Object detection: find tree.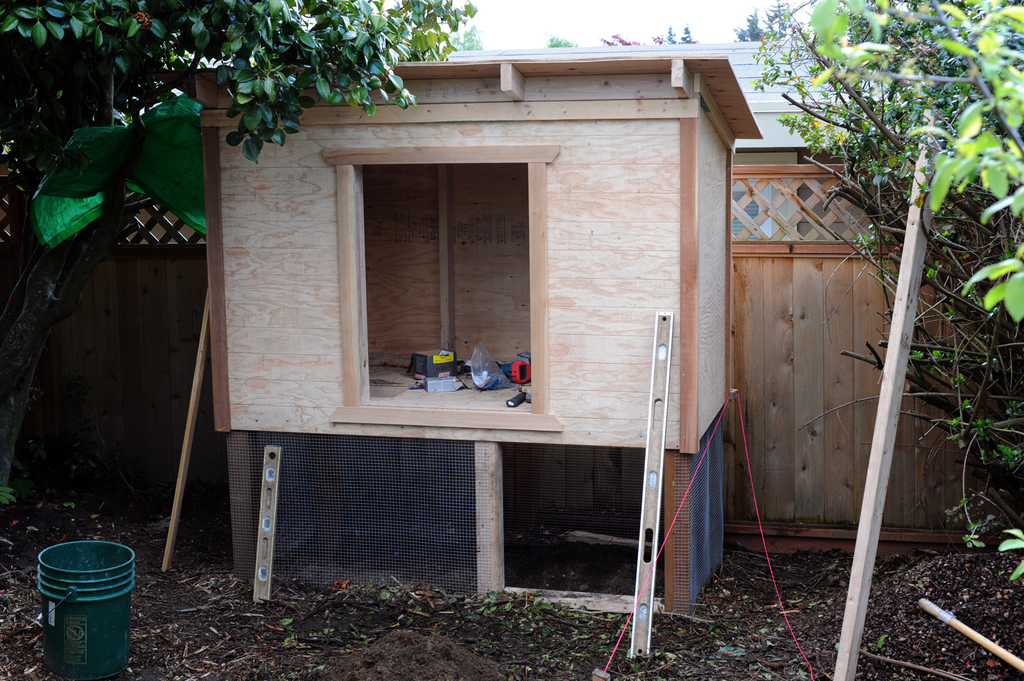
select_region(548, 22, 693, 46).
